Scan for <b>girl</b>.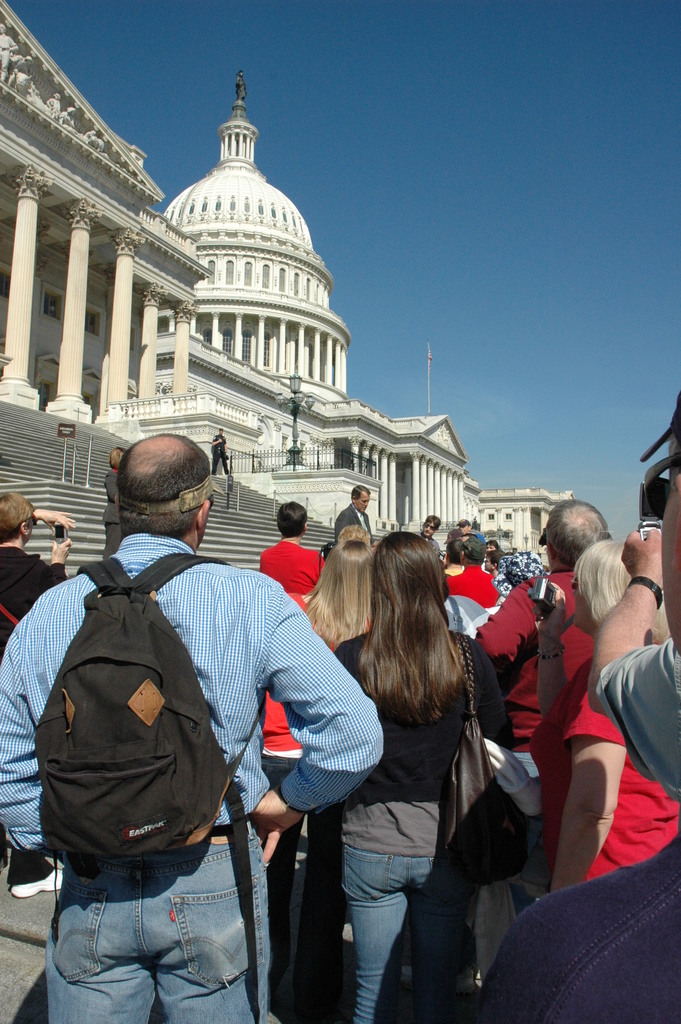
Scan result: {"left": 294, "top": 522, "right": 382, "bottom": 653}.
